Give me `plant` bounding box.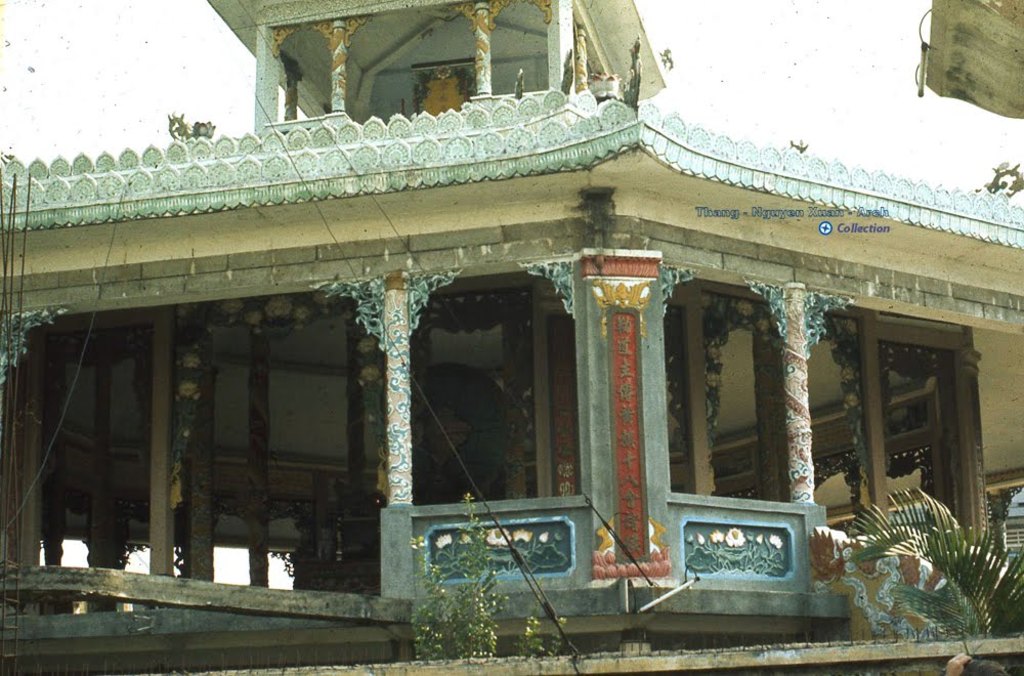
l=440, t=485, r=515, b=663.
